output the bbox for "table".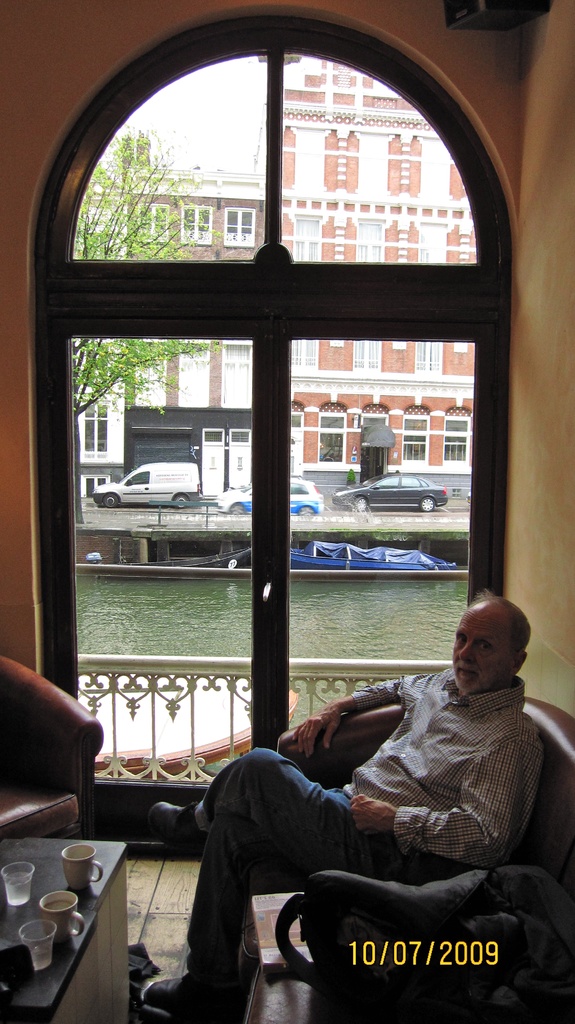
region(0, 835, 131, 1023).
